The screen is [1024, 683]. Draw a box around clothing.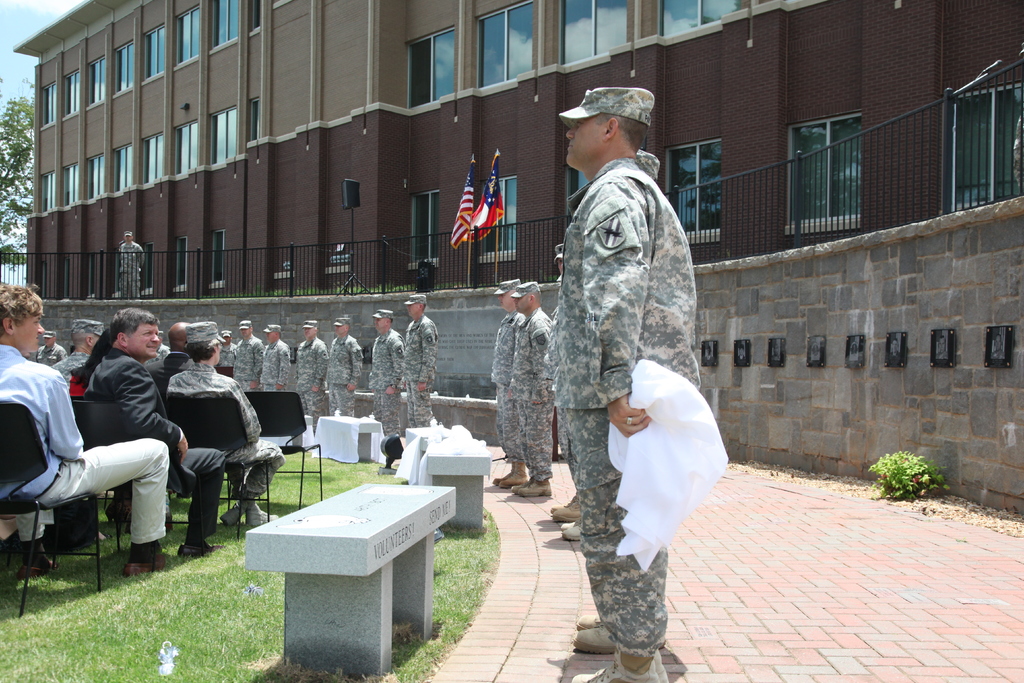
{"x1": 296, "y1": 335, "x2": 340, "y2": 432}.
